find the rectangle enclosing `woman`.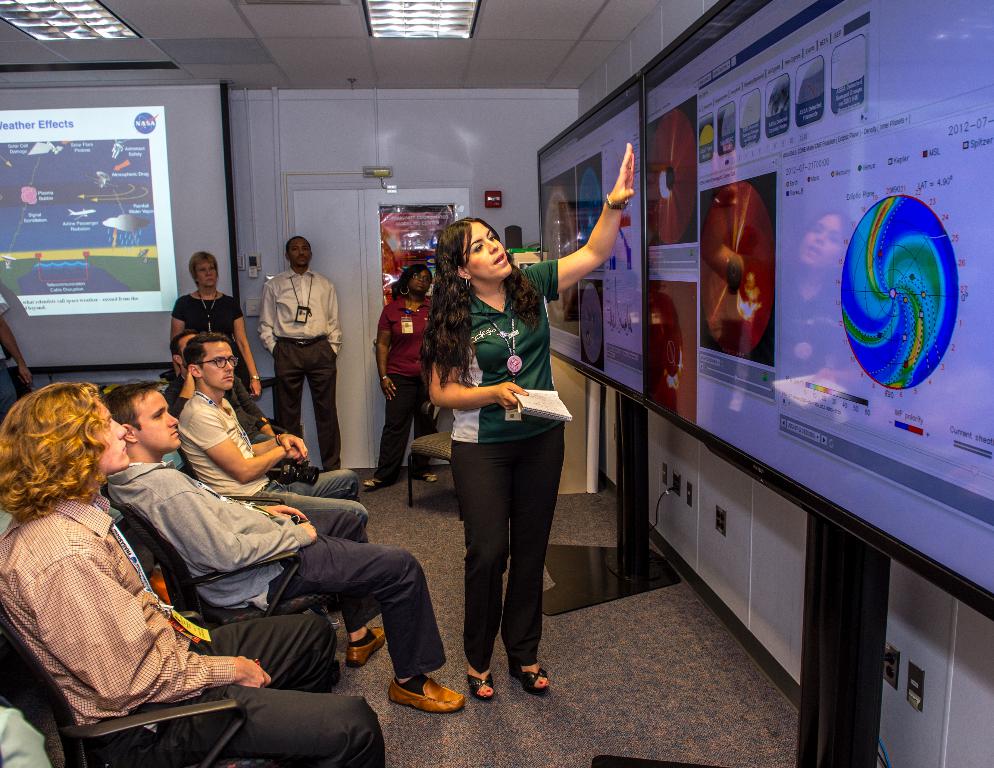
367:266:439:488.
